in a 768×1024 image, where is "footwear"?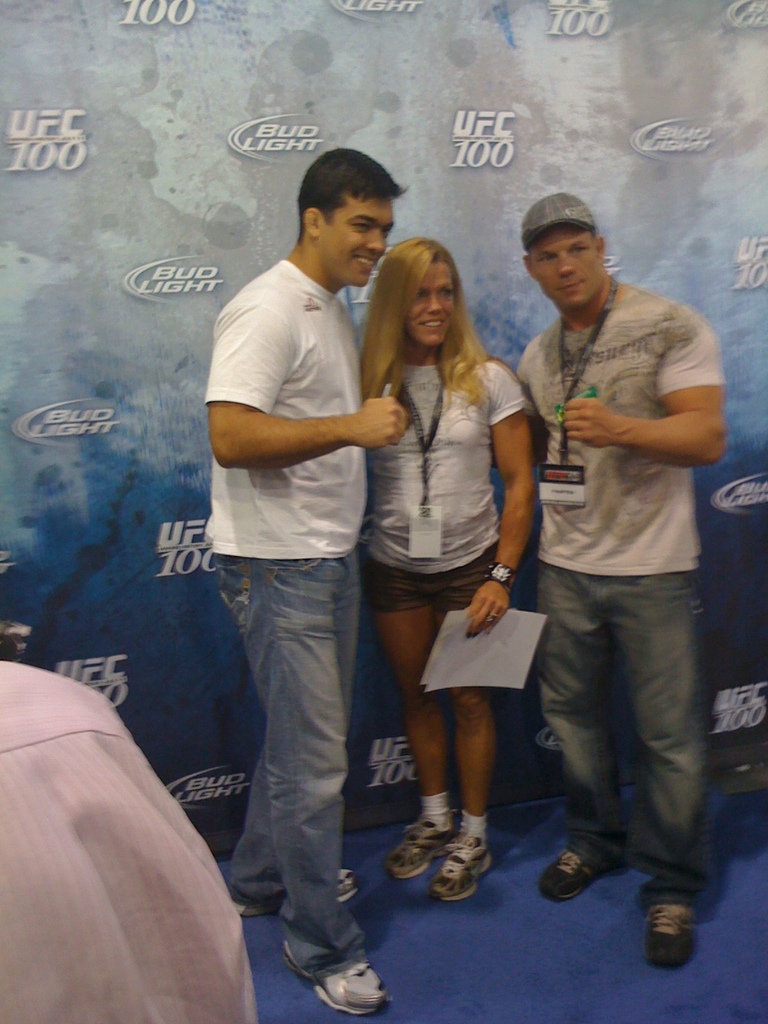
(x1=284, y1=922, x2=389, y2=1009).
